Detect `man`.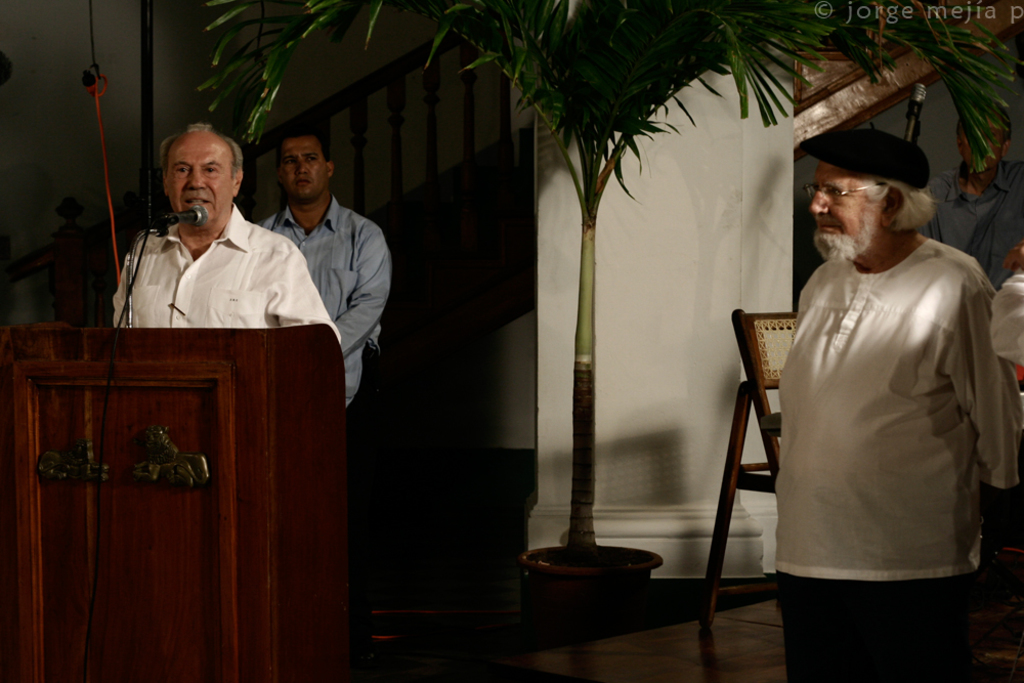
Detected at Rect(770, 128, 1023, 682).
